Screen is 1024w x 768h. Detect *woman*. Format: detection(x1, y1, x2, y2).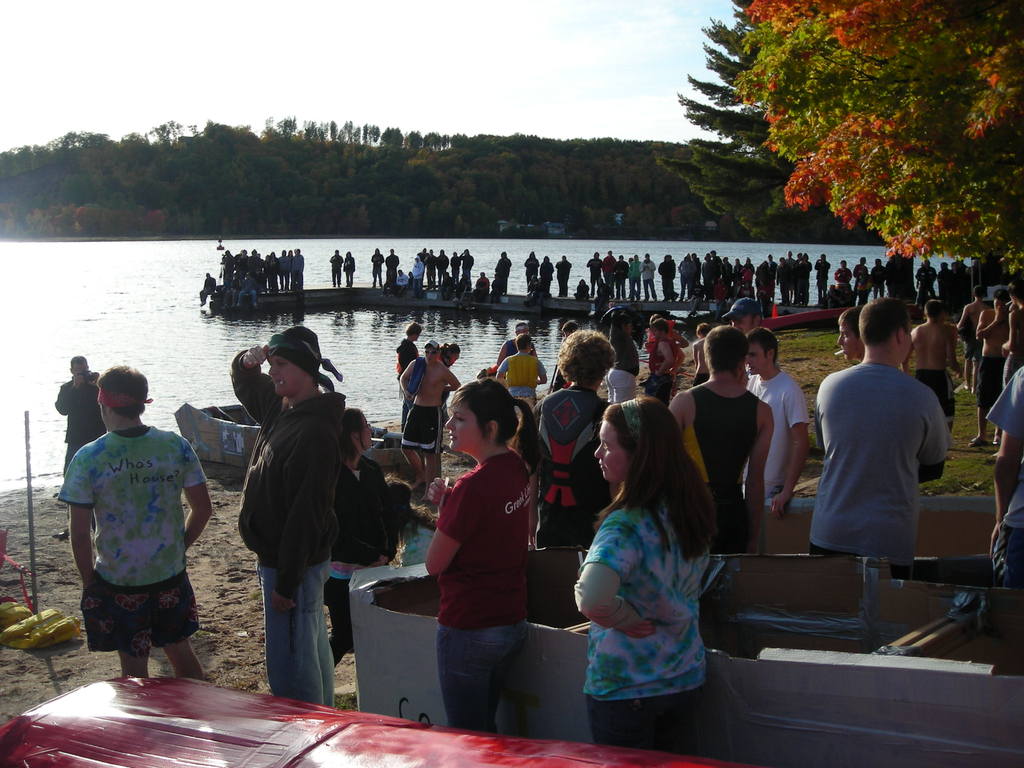
detection(417, 376, 543, 736).
